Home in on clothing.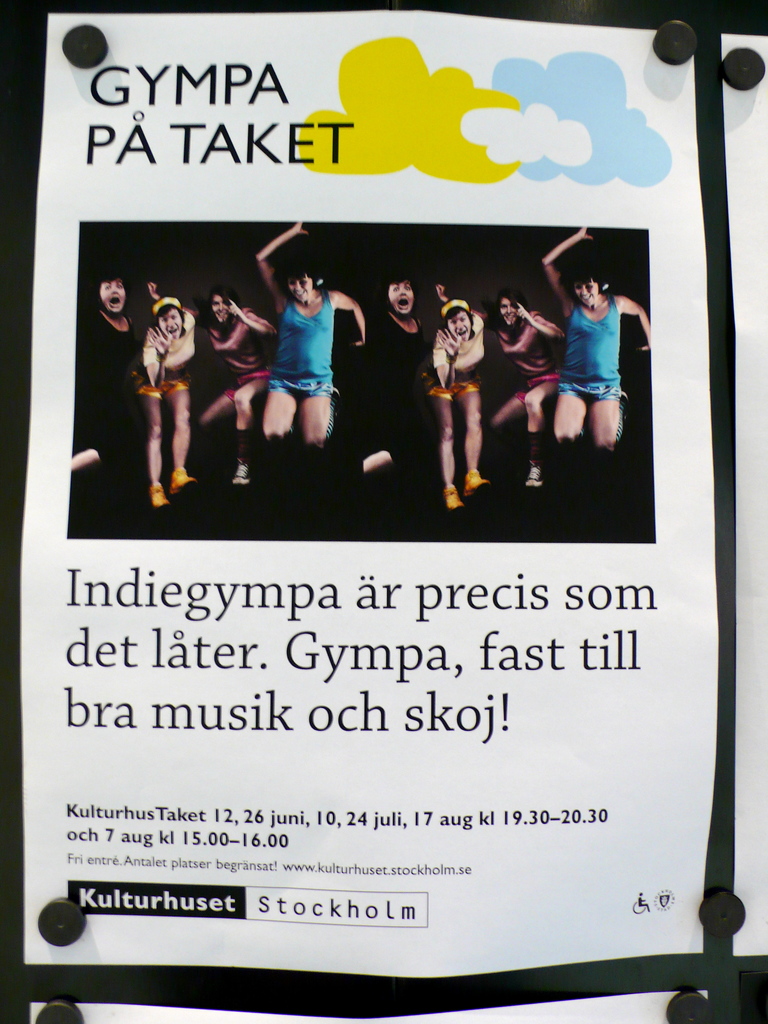
Homed in at box=[497, 319, 562, 397].
